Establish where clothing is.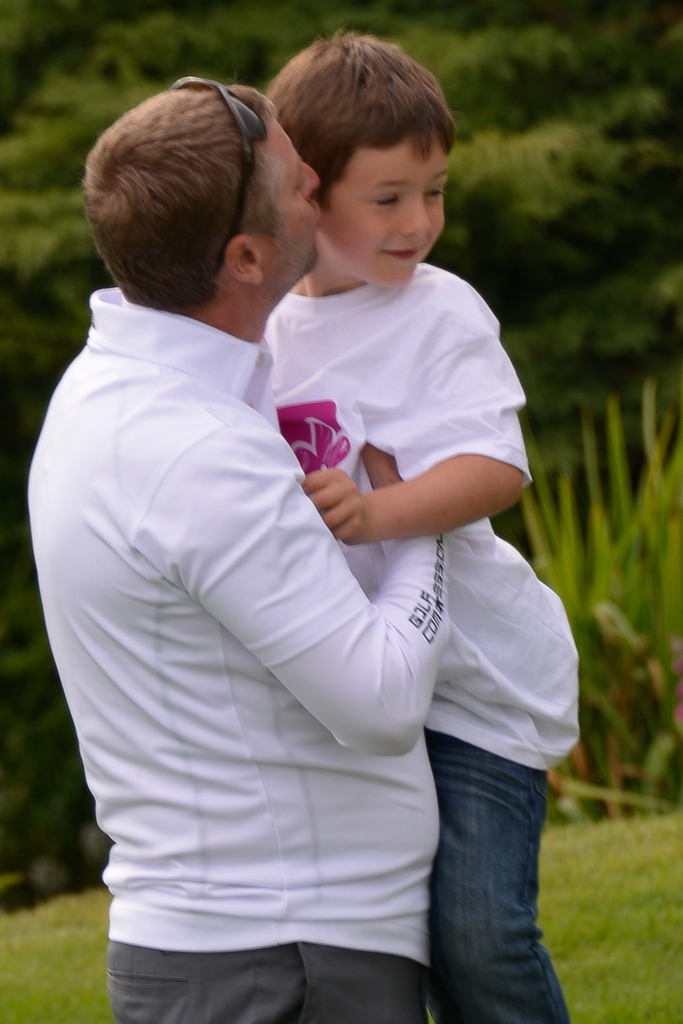
Established at locate(256, 264, 588, 1023).
